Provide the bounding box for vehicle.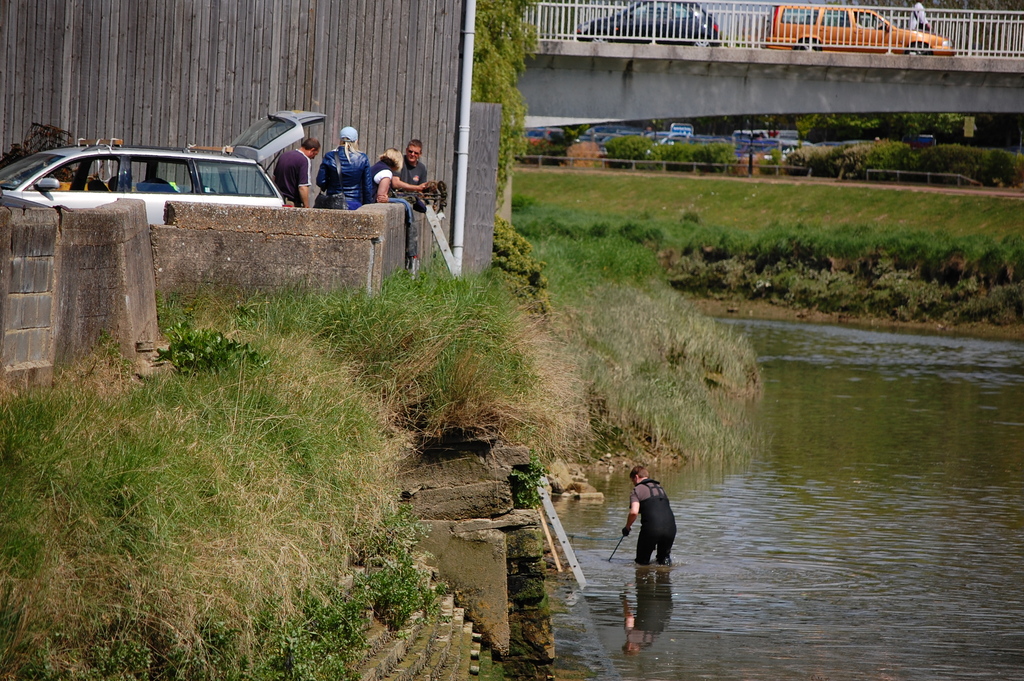
left=768, top=6, right=953, bottom=53.
